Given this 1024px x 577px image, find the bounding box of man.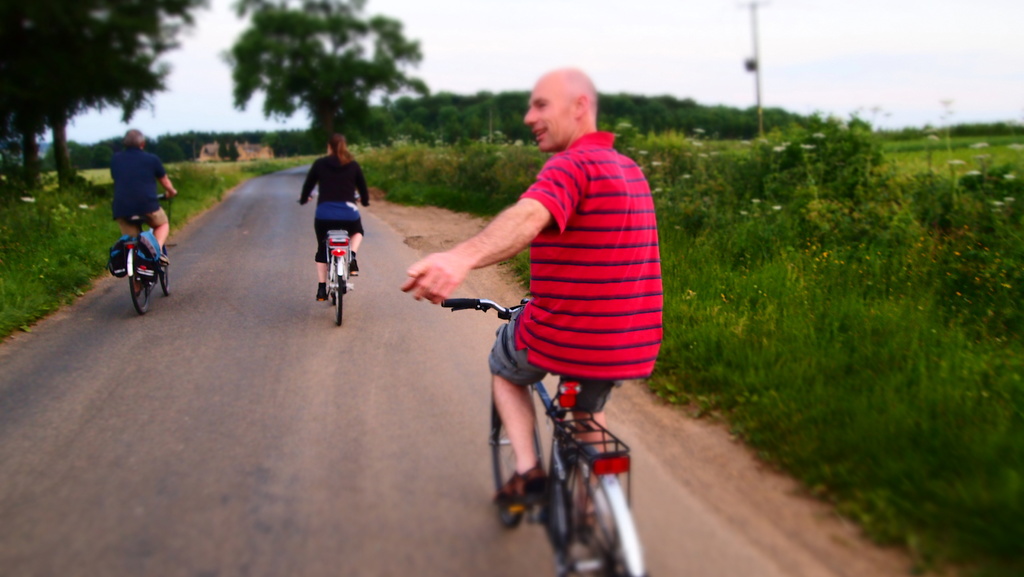
box=[431, 75, 671, 507].
